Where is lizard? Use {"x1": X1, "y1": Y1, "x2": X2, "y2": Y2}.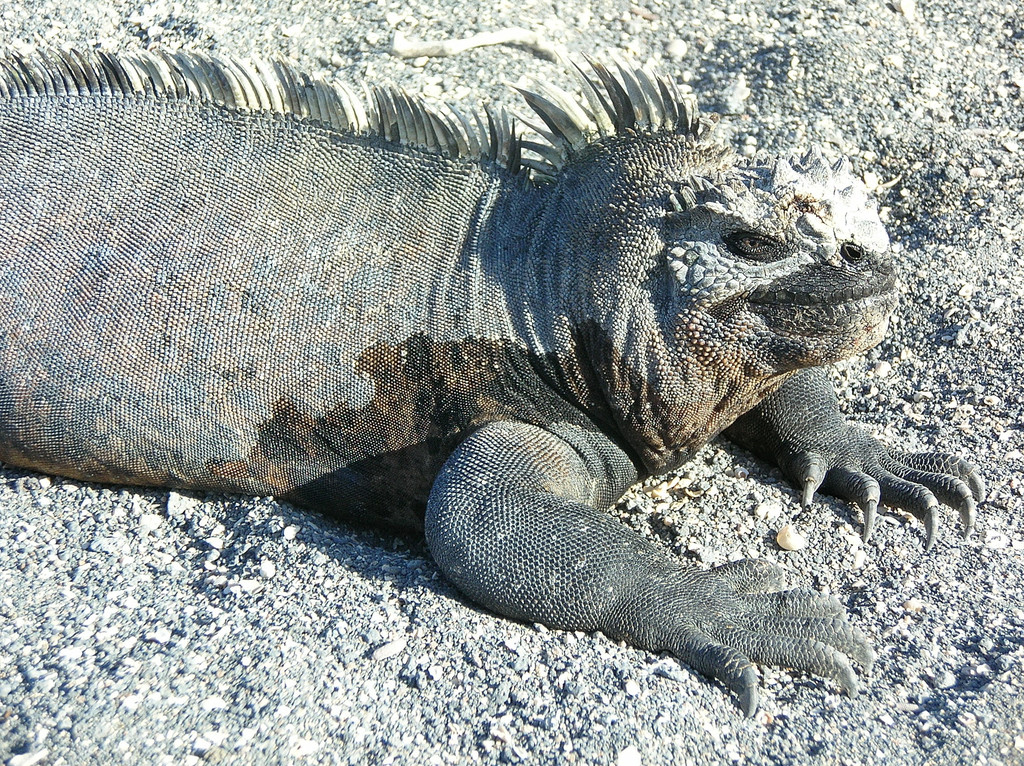
{"x1": 0, "y1": 48, "x2": 986, "y2": 721}.
